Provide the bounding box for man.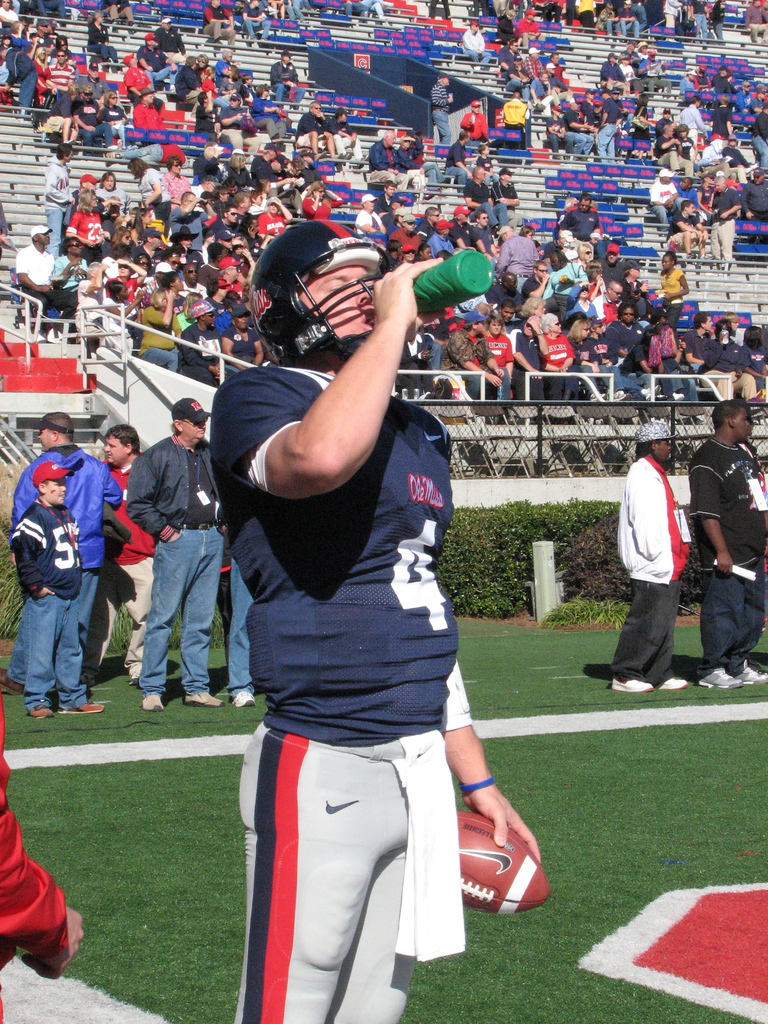
select_region(525, 52, 541, 79).
